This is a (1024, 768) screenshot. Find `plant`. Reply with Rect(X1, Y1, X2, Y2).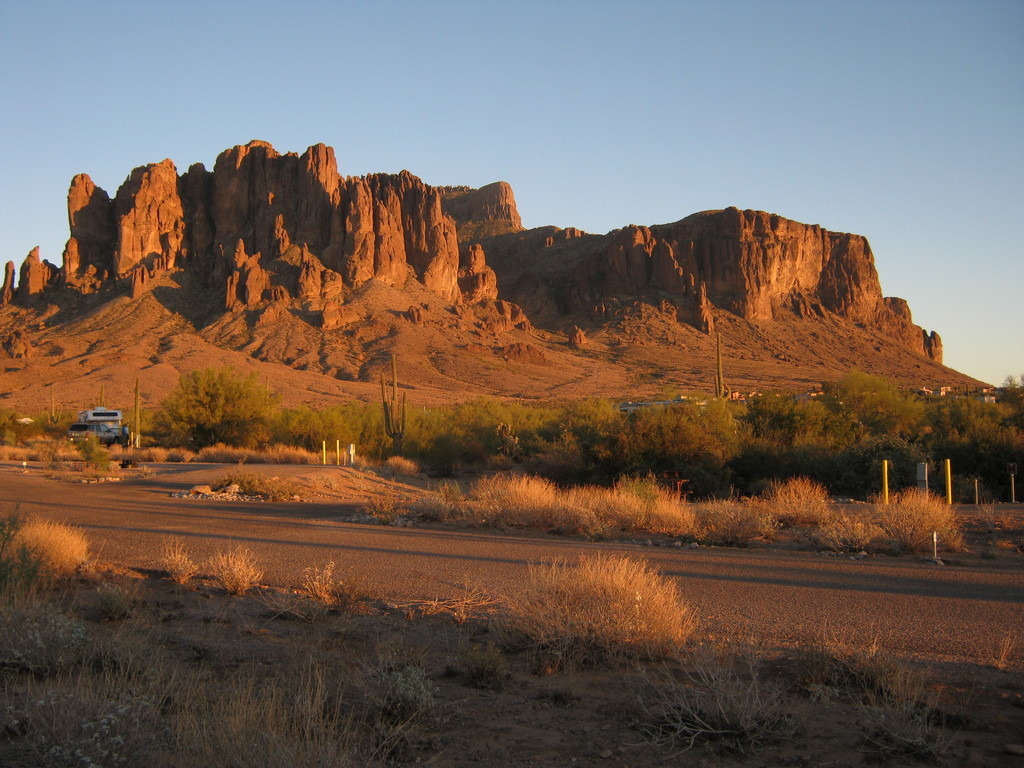
Rect(72, 443, 120, 479).
